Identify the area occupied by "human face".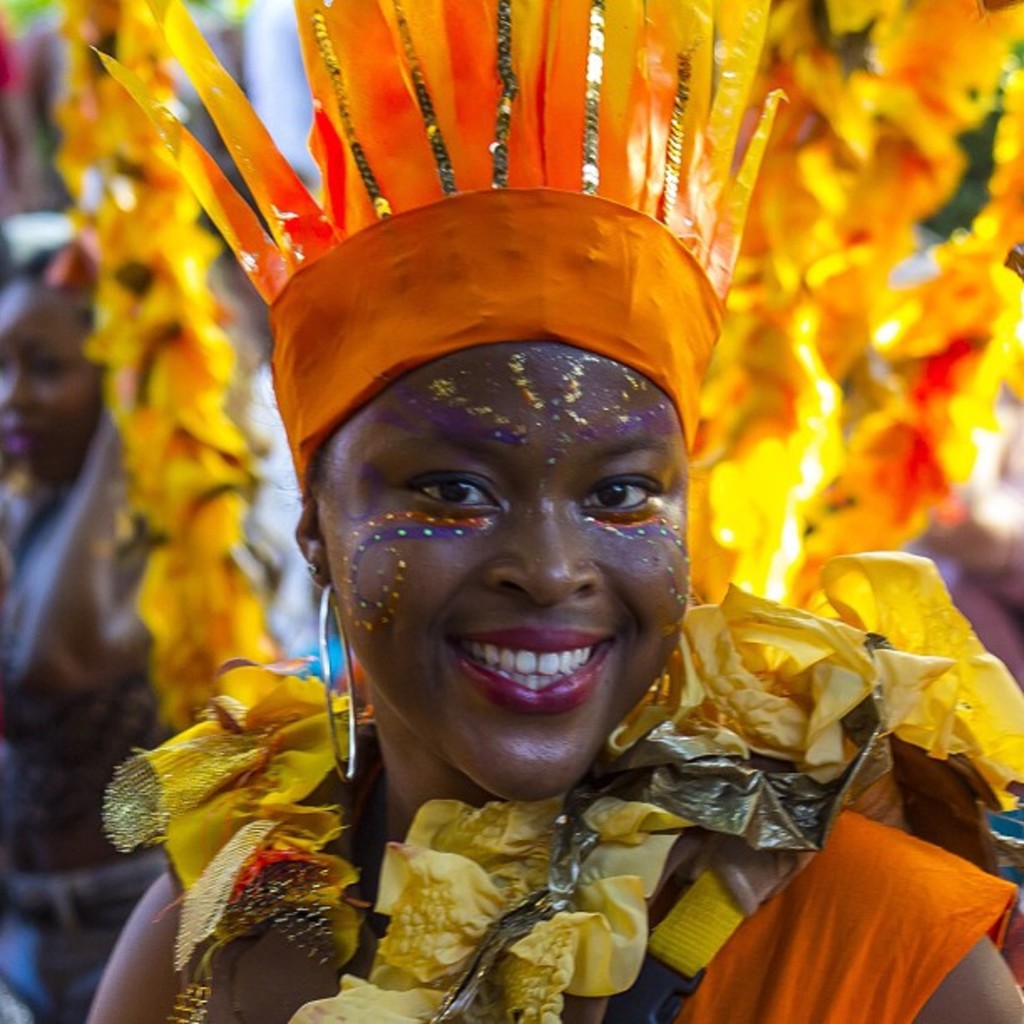
Area: x1=0, y1=281, x2=95, y2=492.
